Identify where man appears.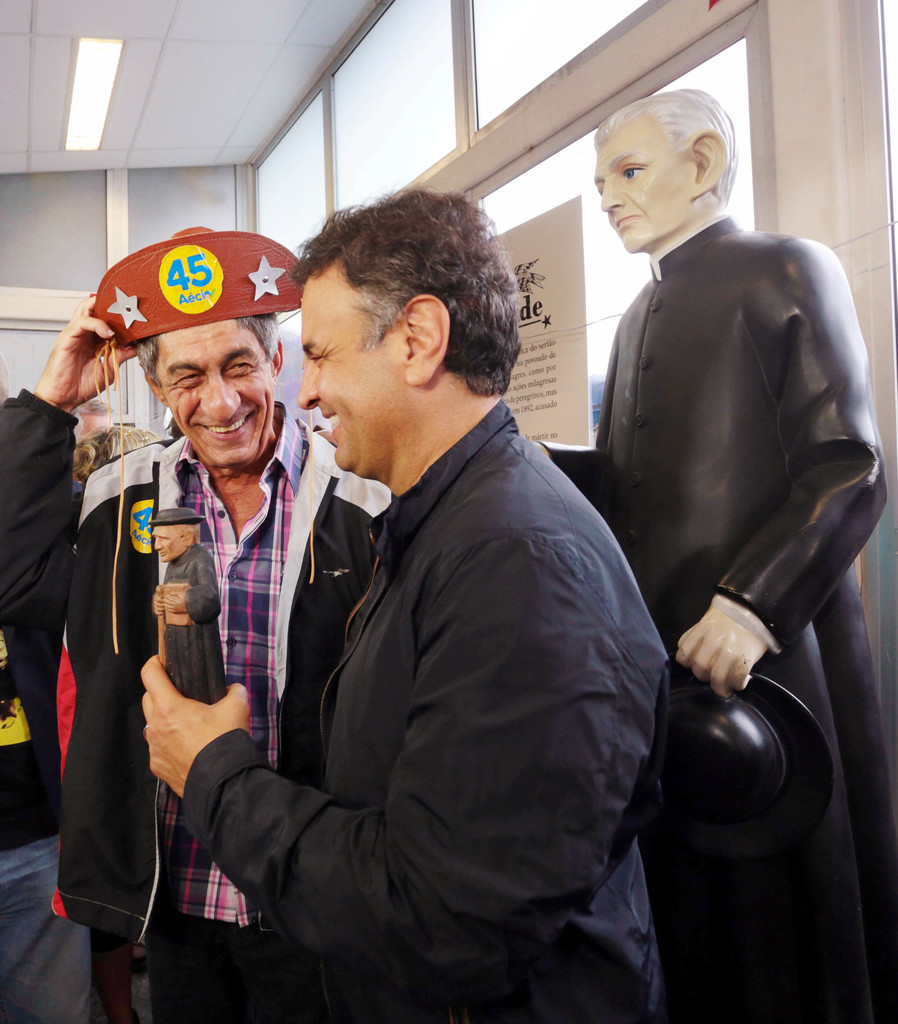
Appears at (0, 390, 102, 1023).
